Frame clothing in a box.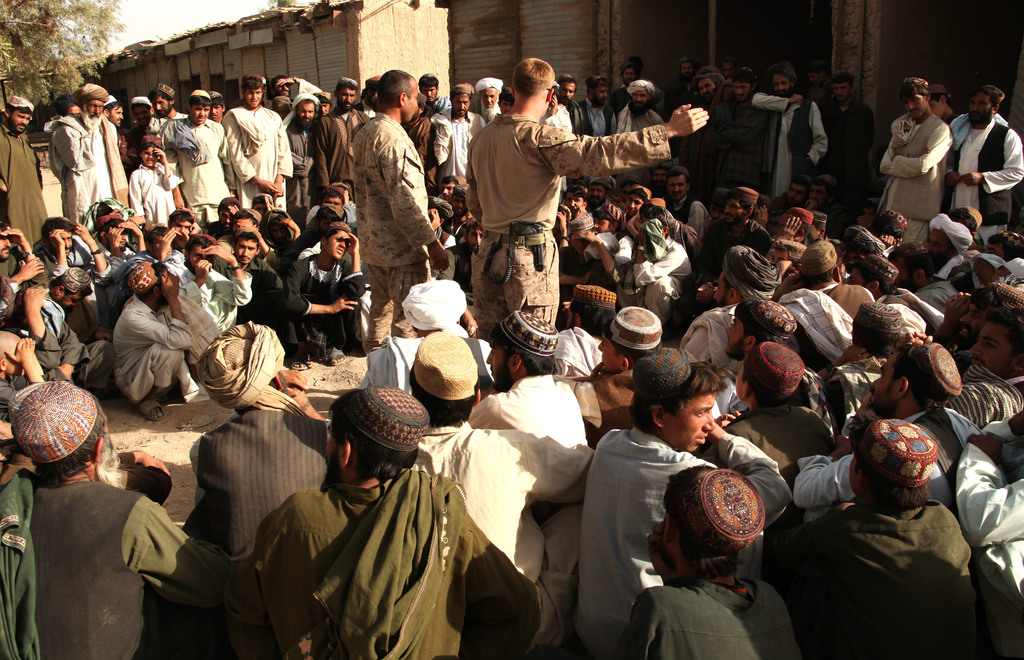
detection(676, 198, 711, 247).
